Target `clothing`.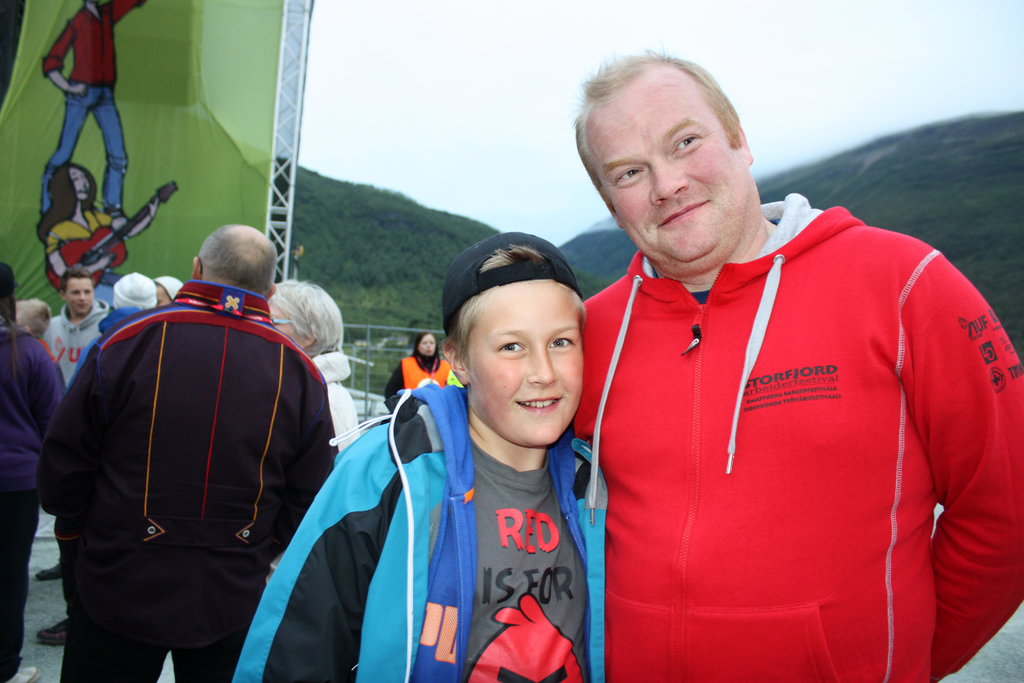
Target region: bbox=[234, 383, 609, 682].
